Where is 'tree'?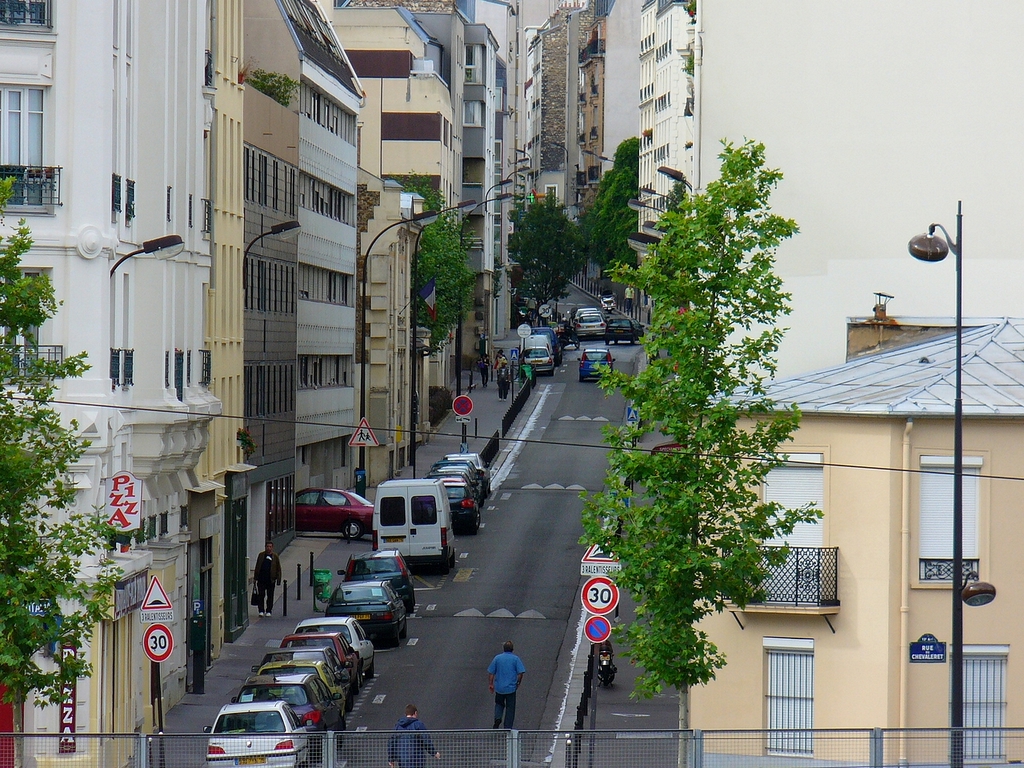
[589,138,639,271].
